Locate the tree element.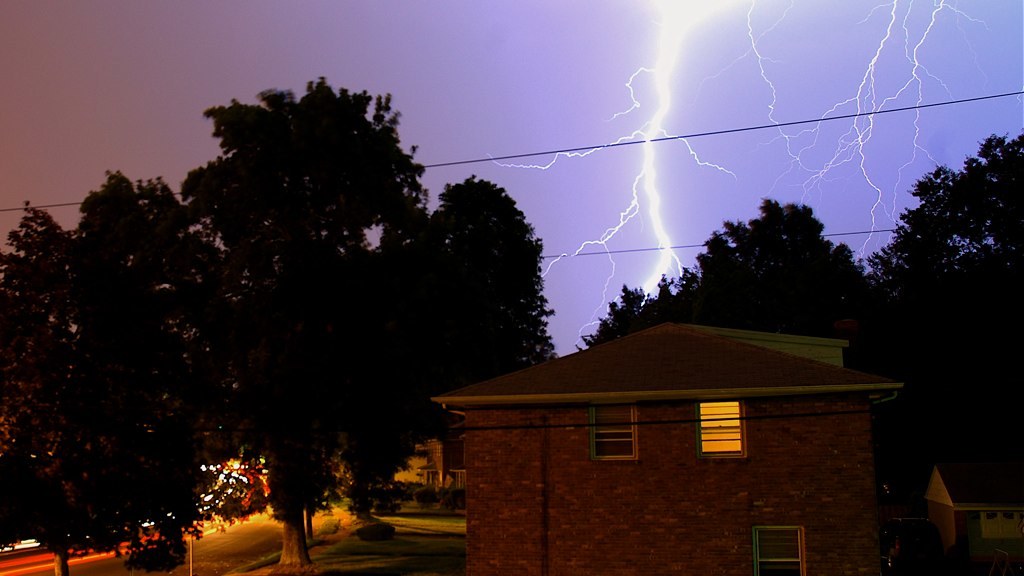
Element bbox: bbox(581, 198, 912, 505).
